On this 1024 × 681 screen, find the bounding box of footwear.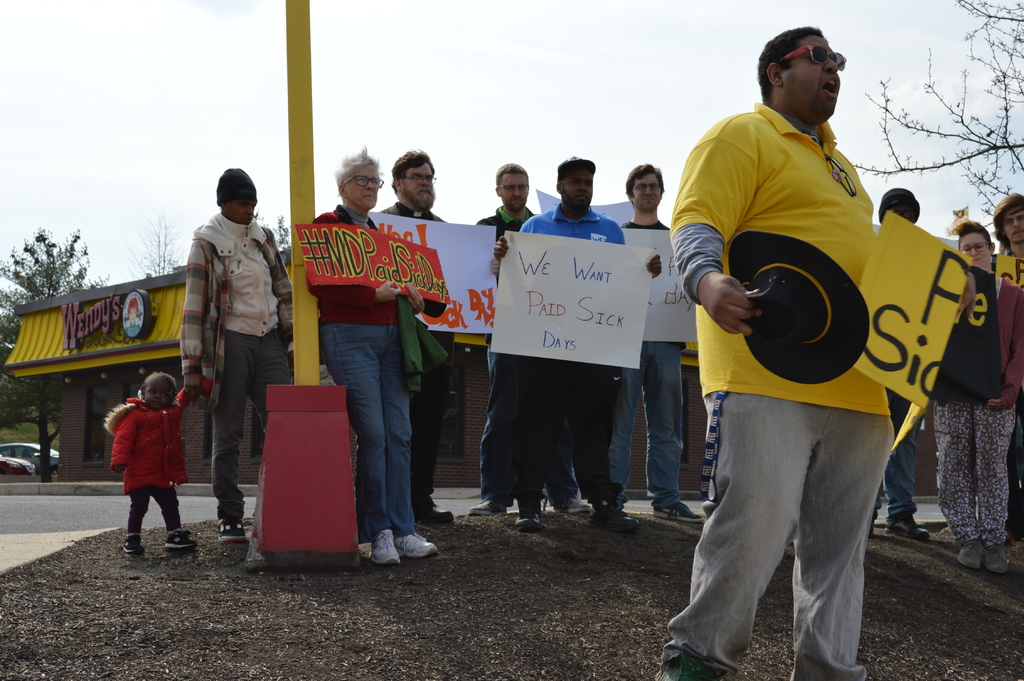
Bounding box: <bbox>394, 532, 439, 560</bbox>.
